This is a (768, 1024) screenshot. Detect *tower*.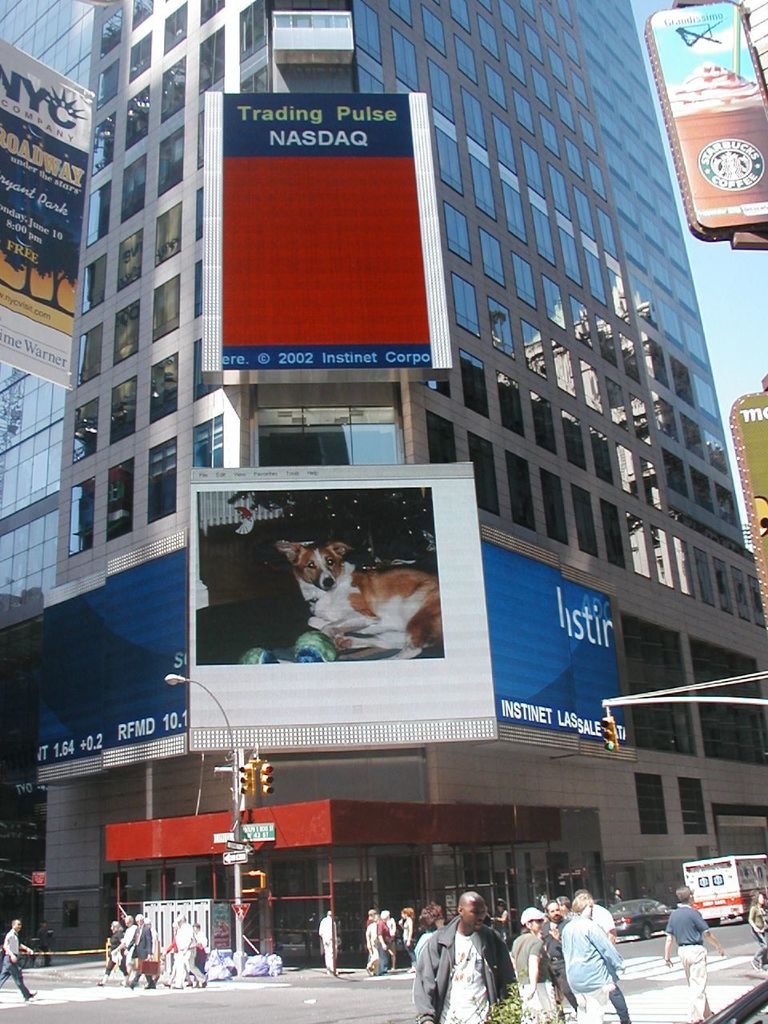
[x1=0, y1=0, x2=767, y2=986].
